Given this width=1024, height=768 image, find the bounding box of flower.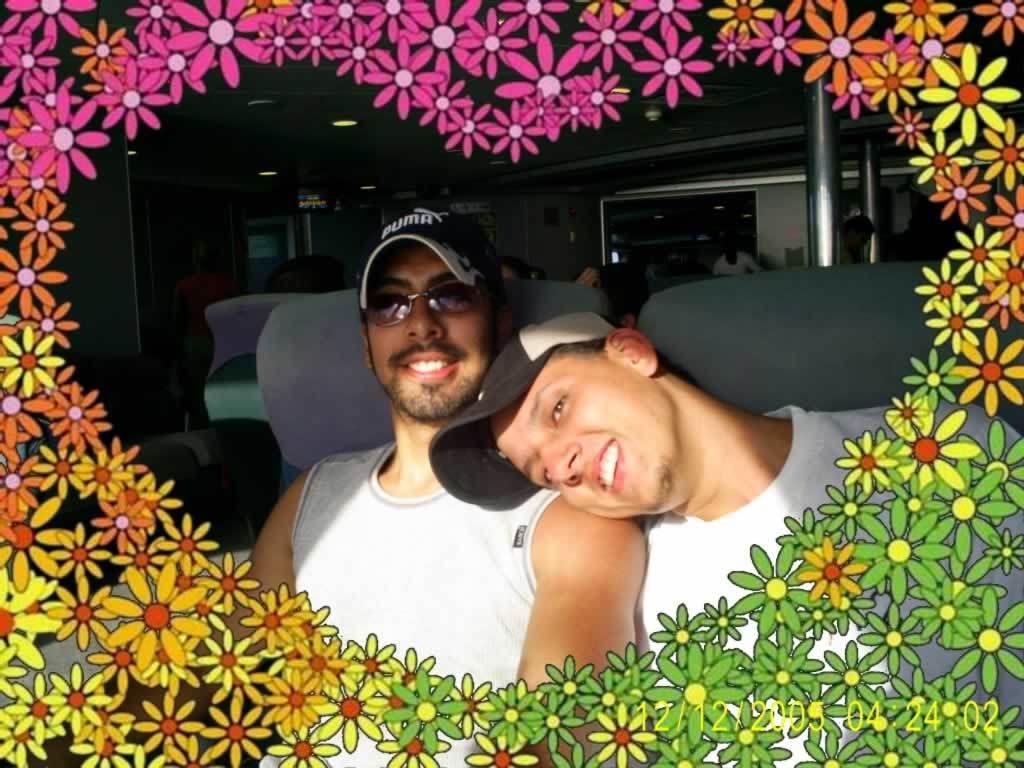
bbox=[731, 546, 824, 638].
